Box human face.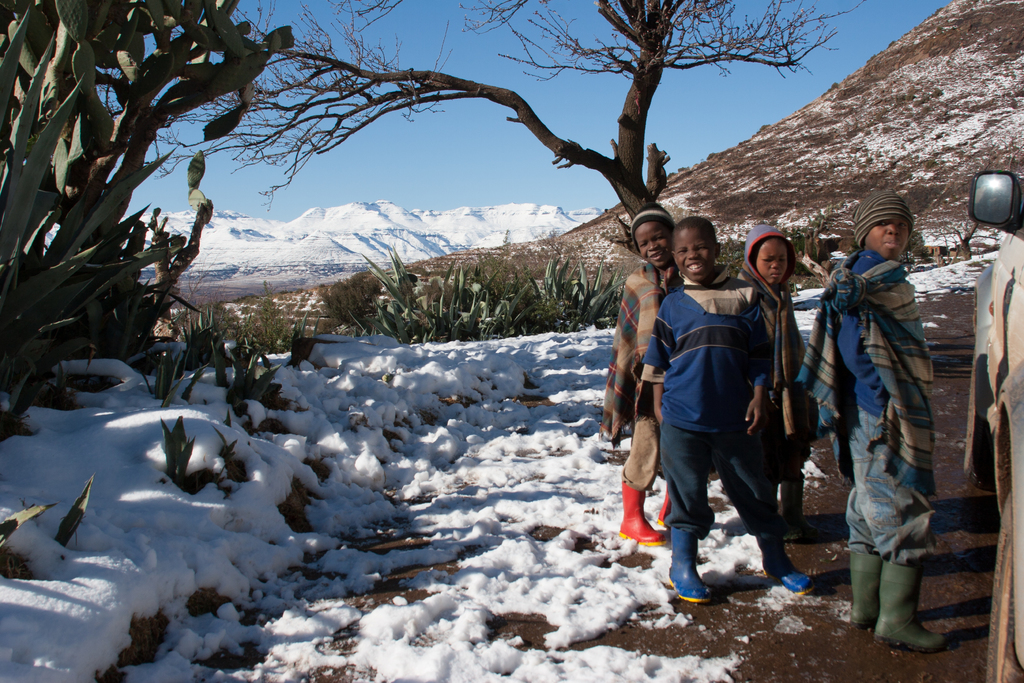
bbox(636, 222, 671, 264).
